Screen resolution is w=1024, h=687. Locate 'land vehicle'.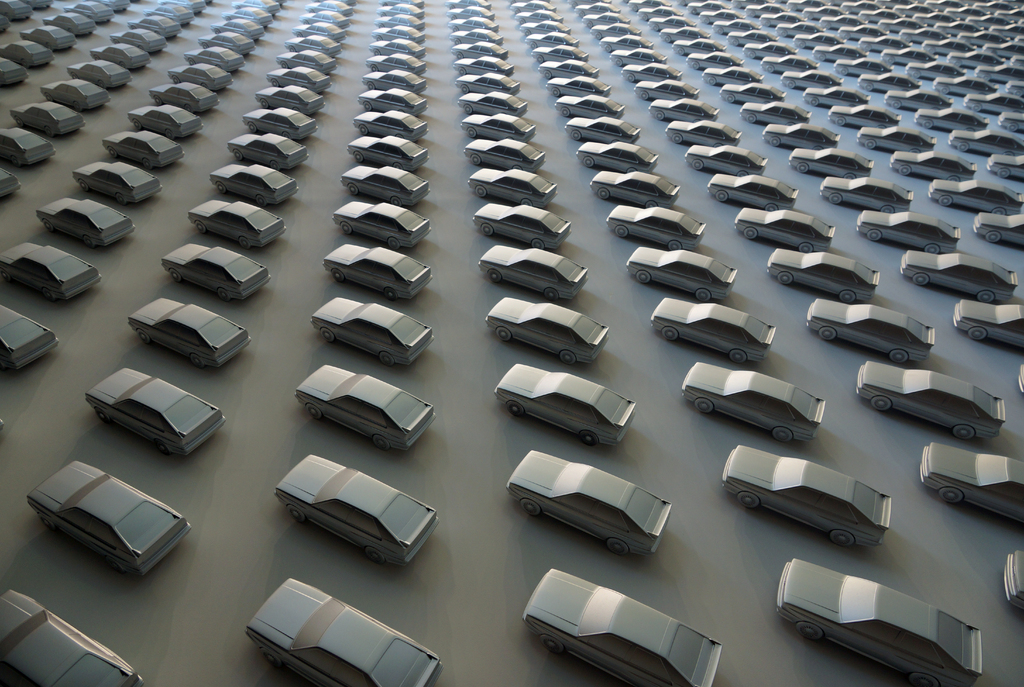
(x1=598, y1=35, x2=653, y2=56).
